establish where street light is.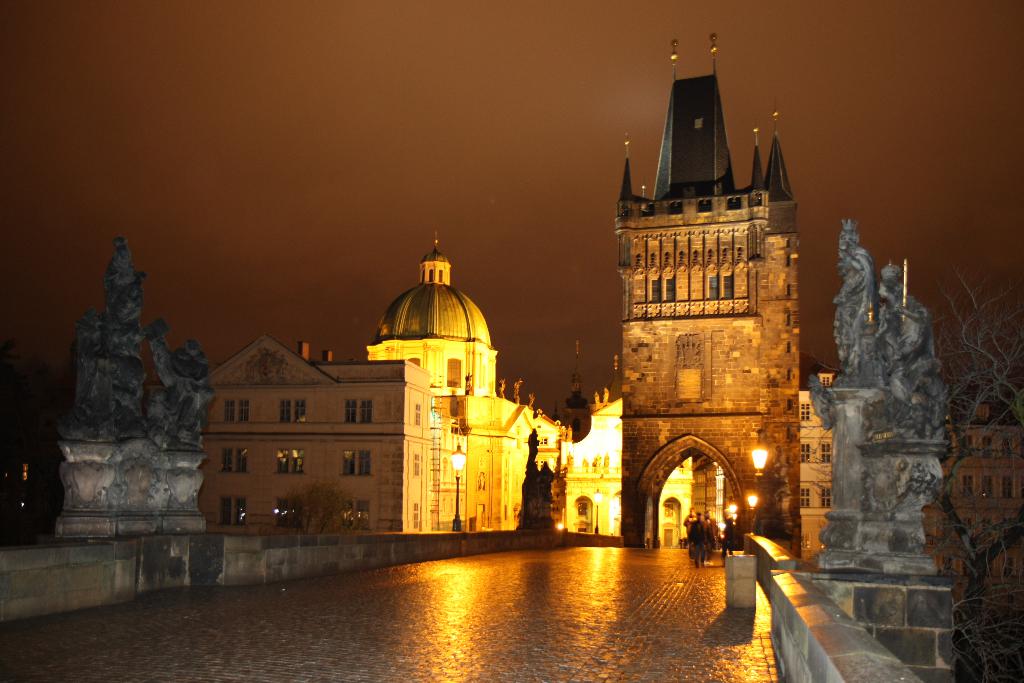
Established at bbox=[452, 443, 467, 531].
